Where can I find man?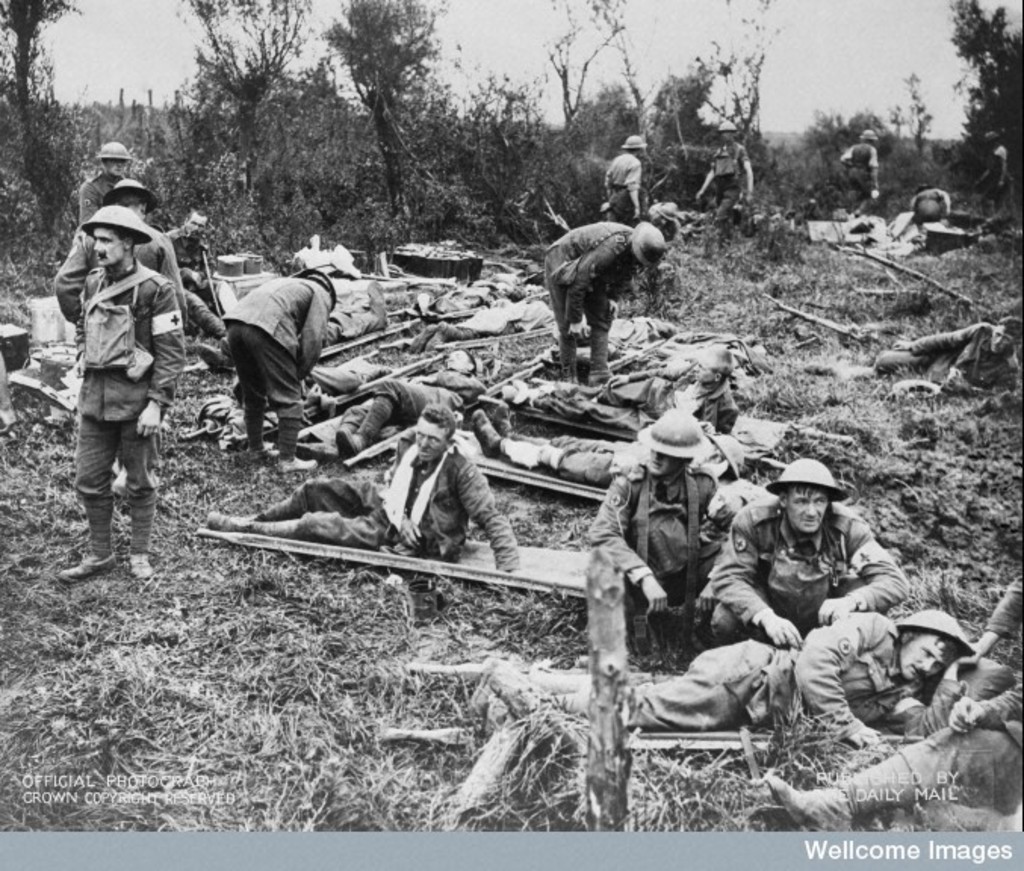
You can find it at 499,593,980,762.
